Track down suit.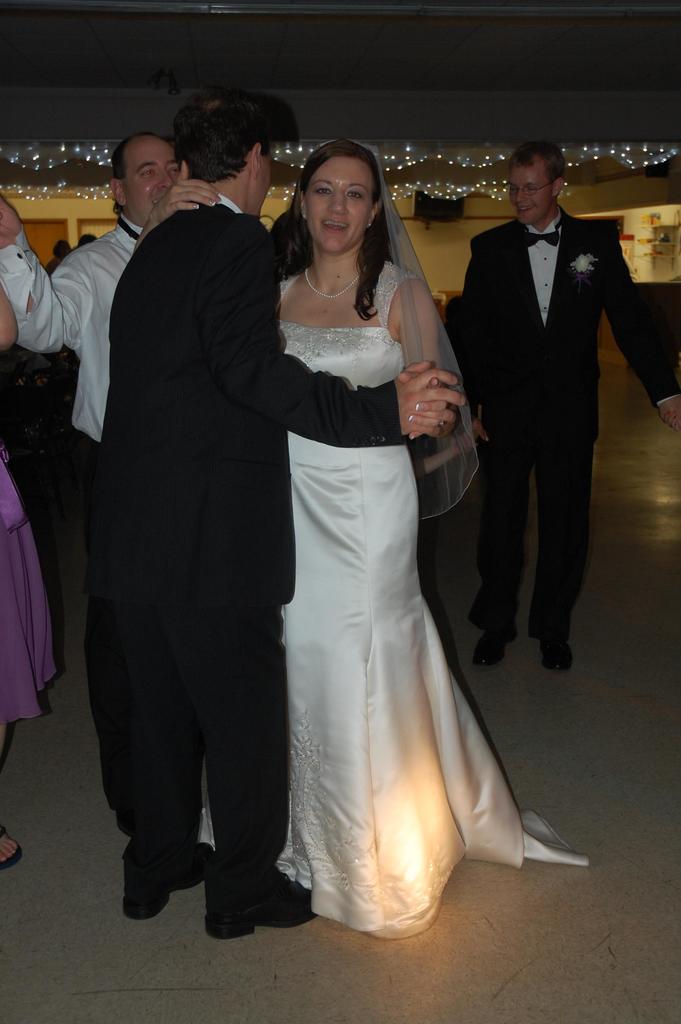
Tracked to 451,207,679,630.
